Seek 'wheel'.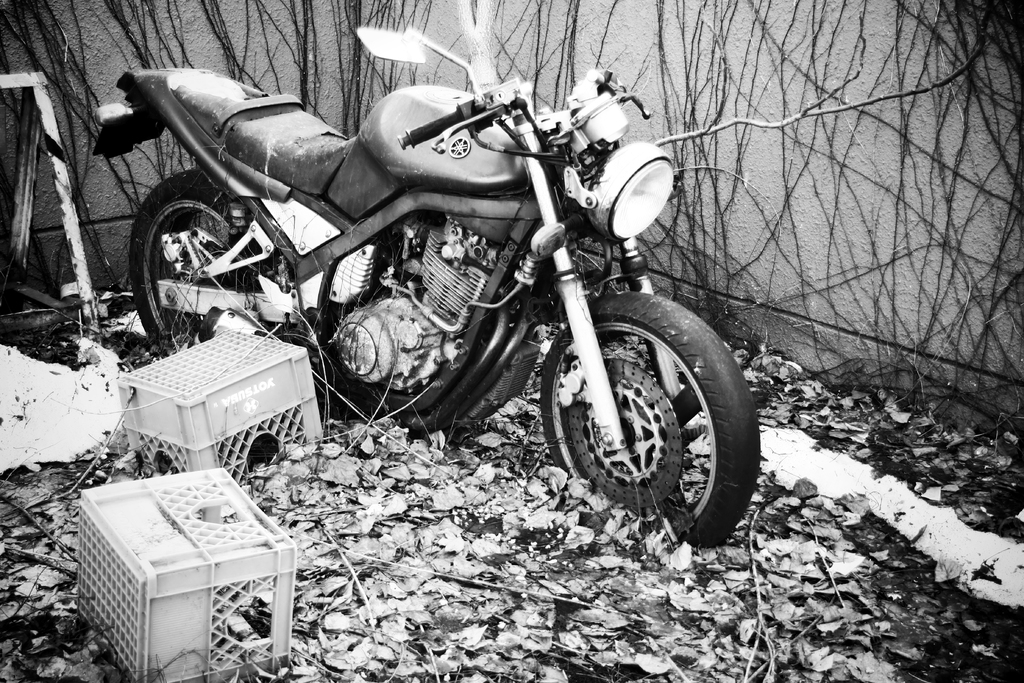
536/289/762/553.
